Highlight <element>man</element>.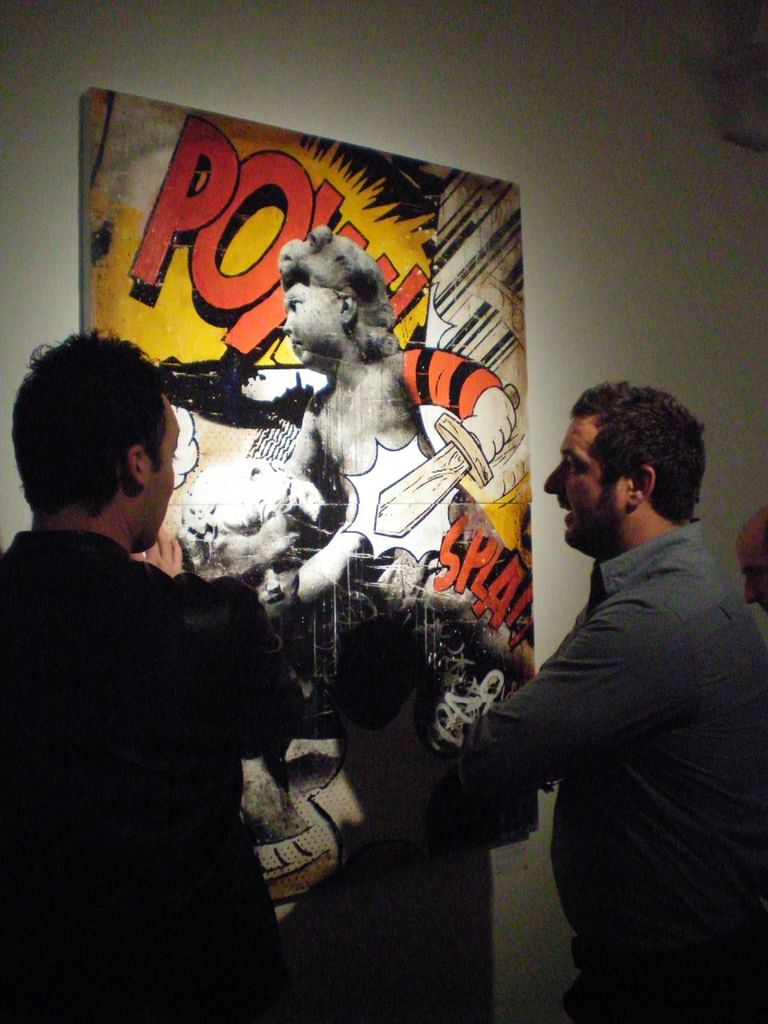
Highlighted region: bbox(736, 506, 767, 614).
